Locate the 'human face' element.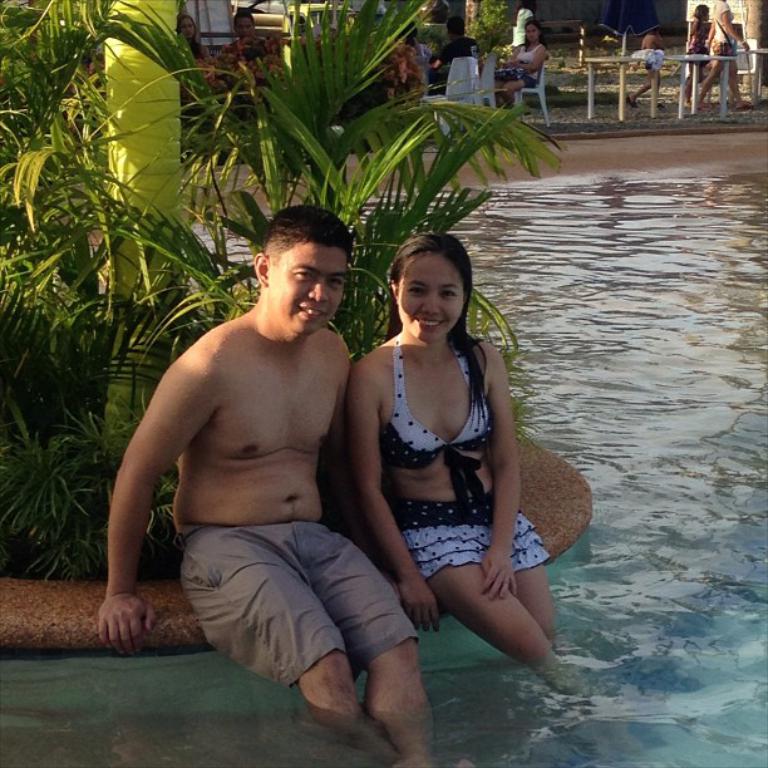
Element bbox: pyautogui.locateOnScreen(523, 21, 537, 41).
